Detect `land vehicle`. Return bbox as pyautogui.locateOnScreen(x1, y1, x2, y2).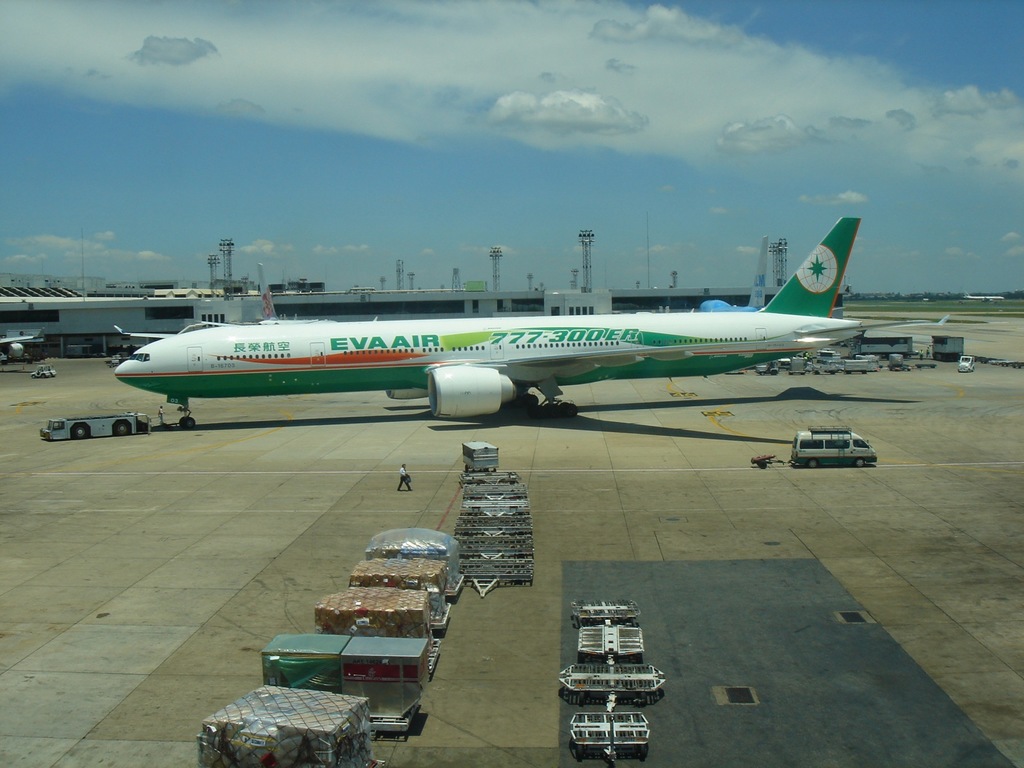
pyautogui.locateOnScreen(37, 413, 151, 442).
